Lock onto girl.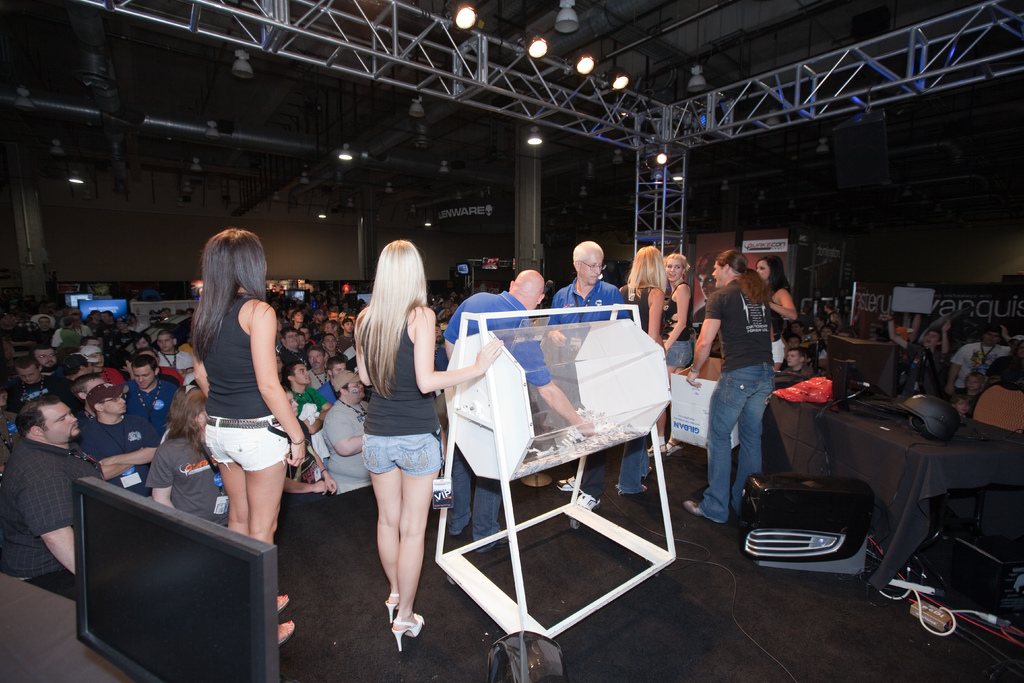
Locked: bbox(965, 372, 988, 404).
